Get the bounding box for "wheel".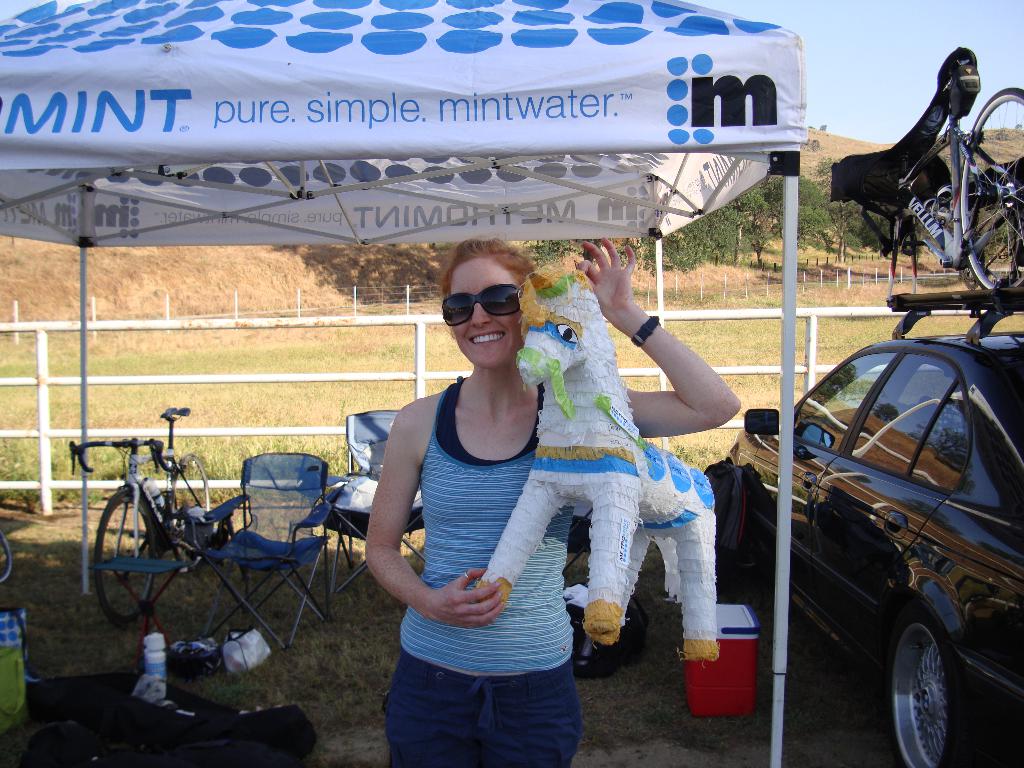
[x1=0, y1=527, x2=12, y2=582].
